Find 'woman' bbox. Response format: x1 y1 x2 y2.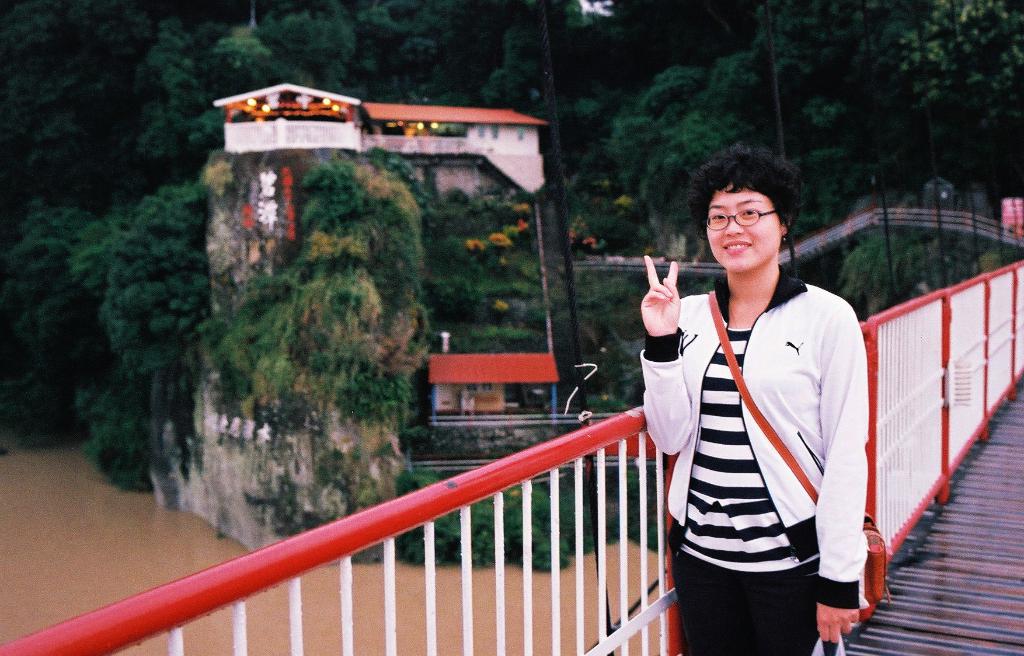
641 140 870 655.
